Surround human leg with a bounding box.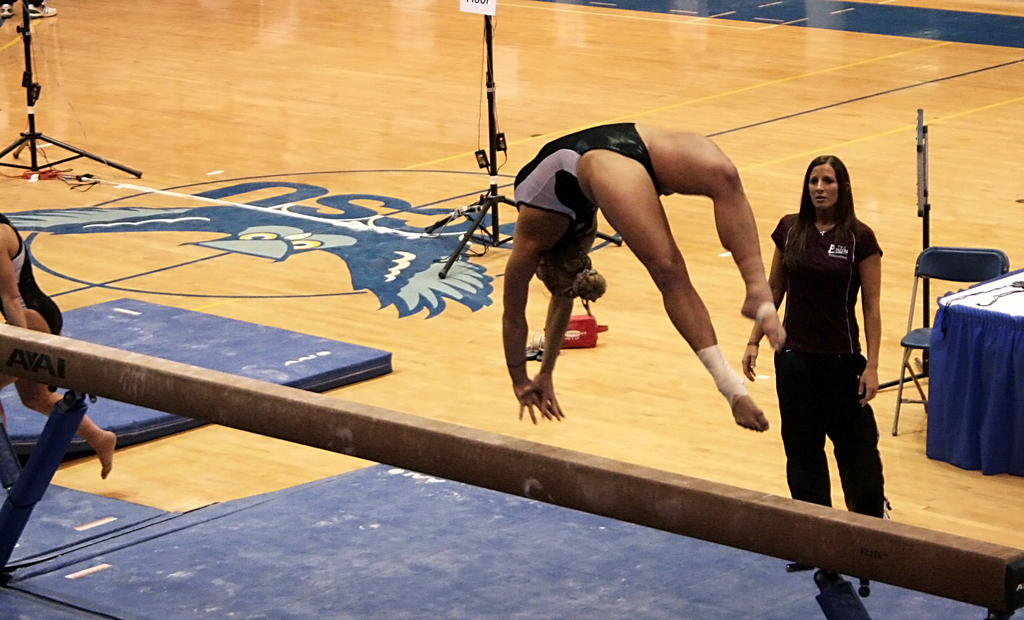
rect(0, 310, 46, 423).
